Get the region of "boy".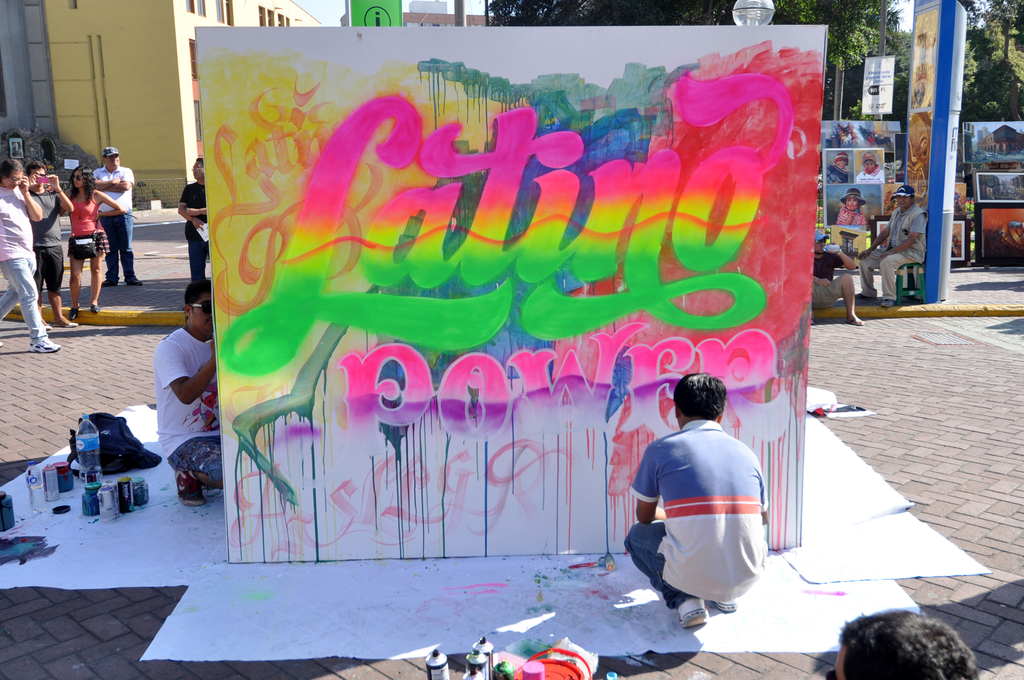
<box>858,152,883,182</box>.
